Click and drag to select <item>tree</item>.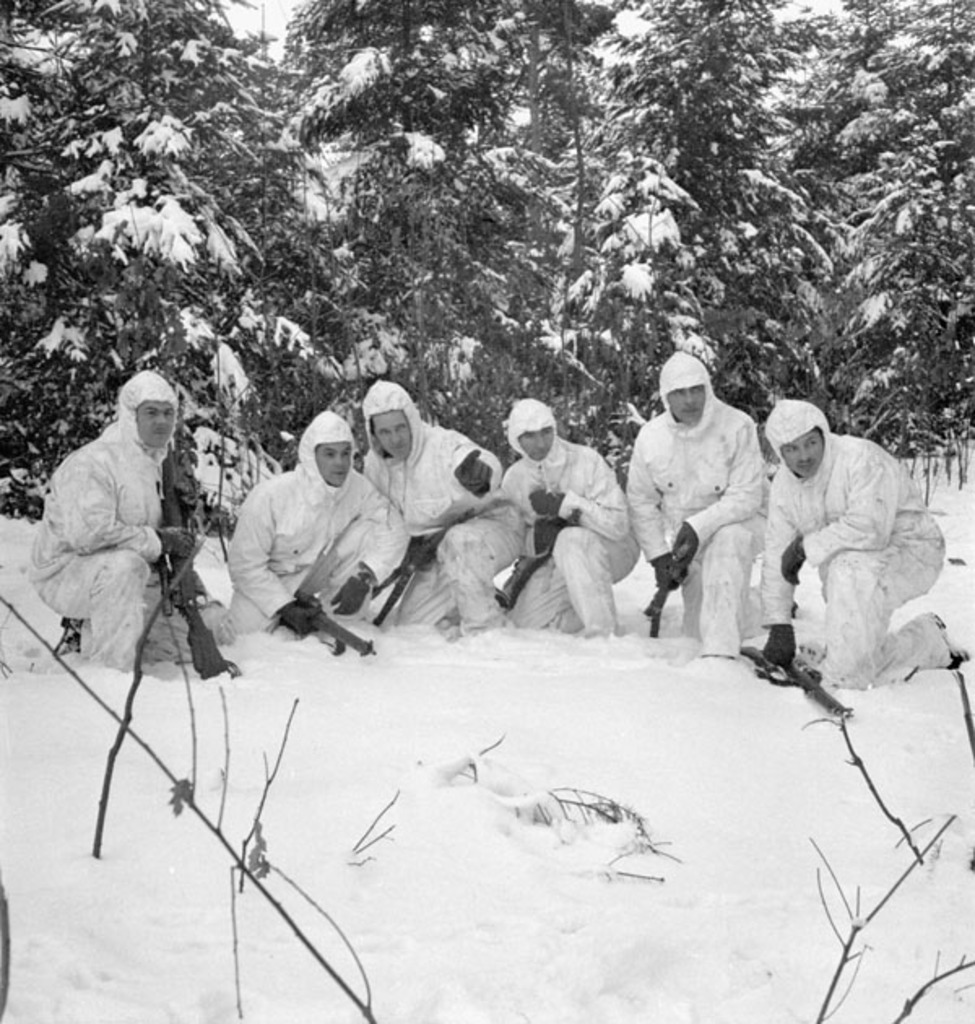
Selection: box(5, 55, 395, 427).
